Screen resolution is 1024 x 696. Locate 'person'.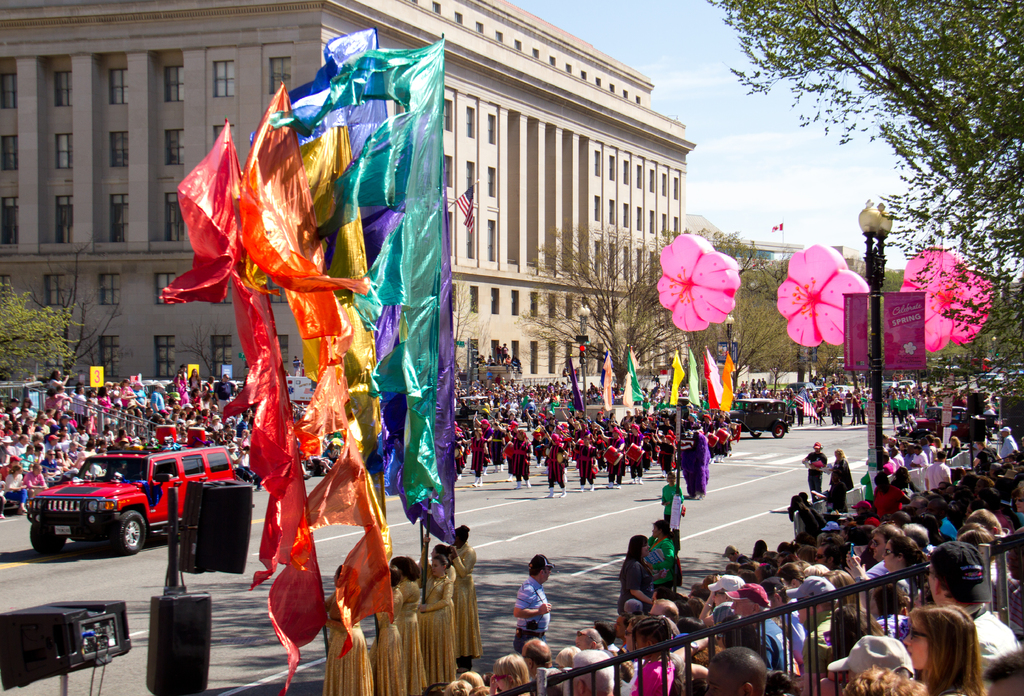
(819,601,886,695).
